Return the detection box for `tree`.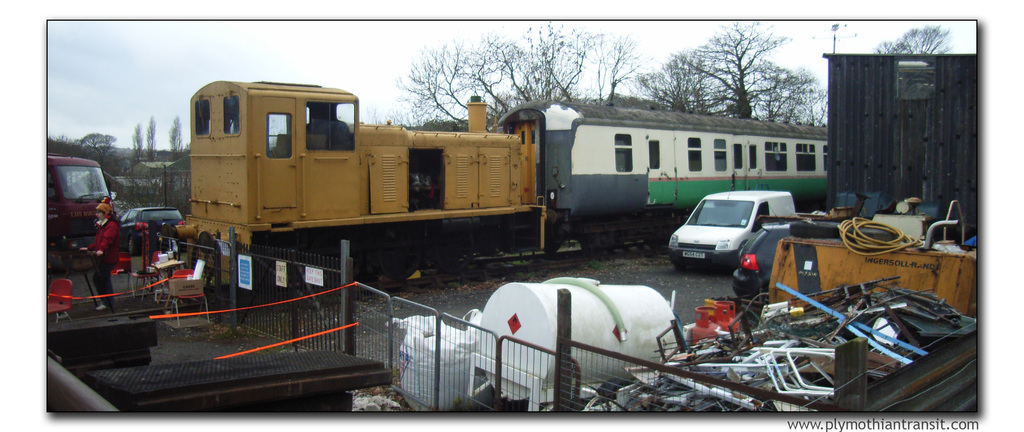
170 115 182 151.
